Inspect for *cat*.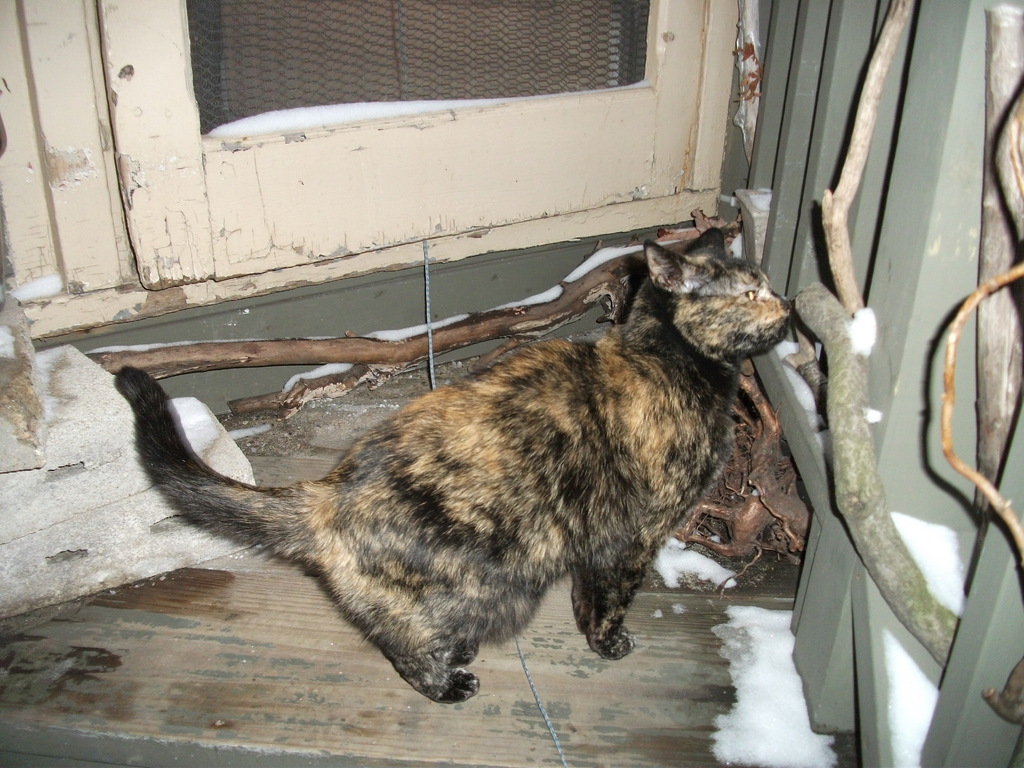
Inspection: <region>110, 225, 792, 704</region>.
